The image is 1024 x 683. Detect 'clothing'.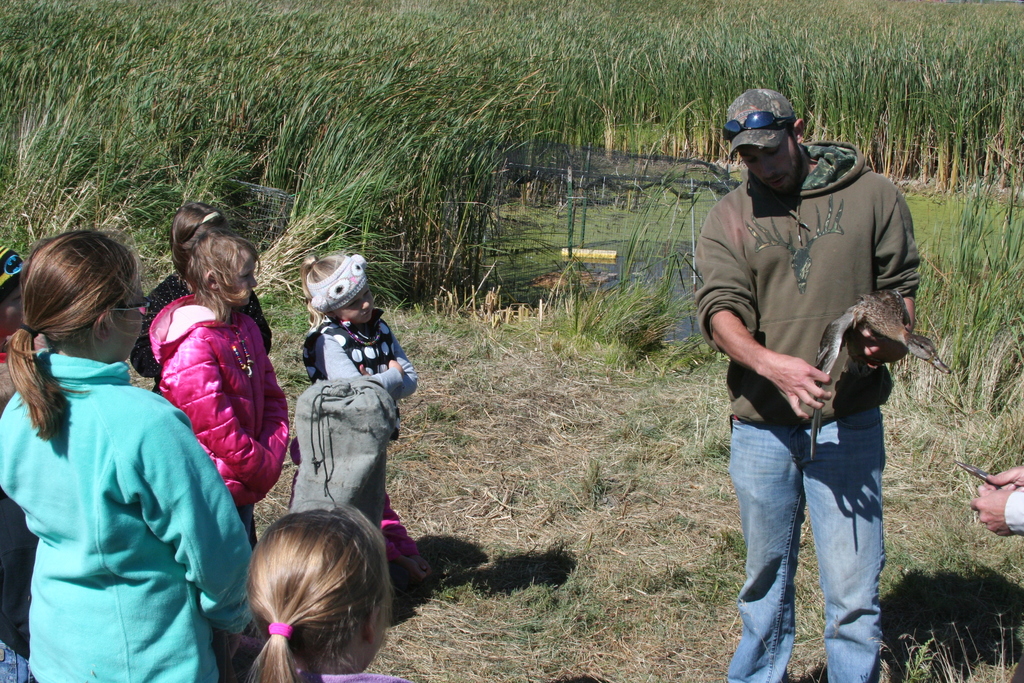
Detection: (1001,482,1023,540).
